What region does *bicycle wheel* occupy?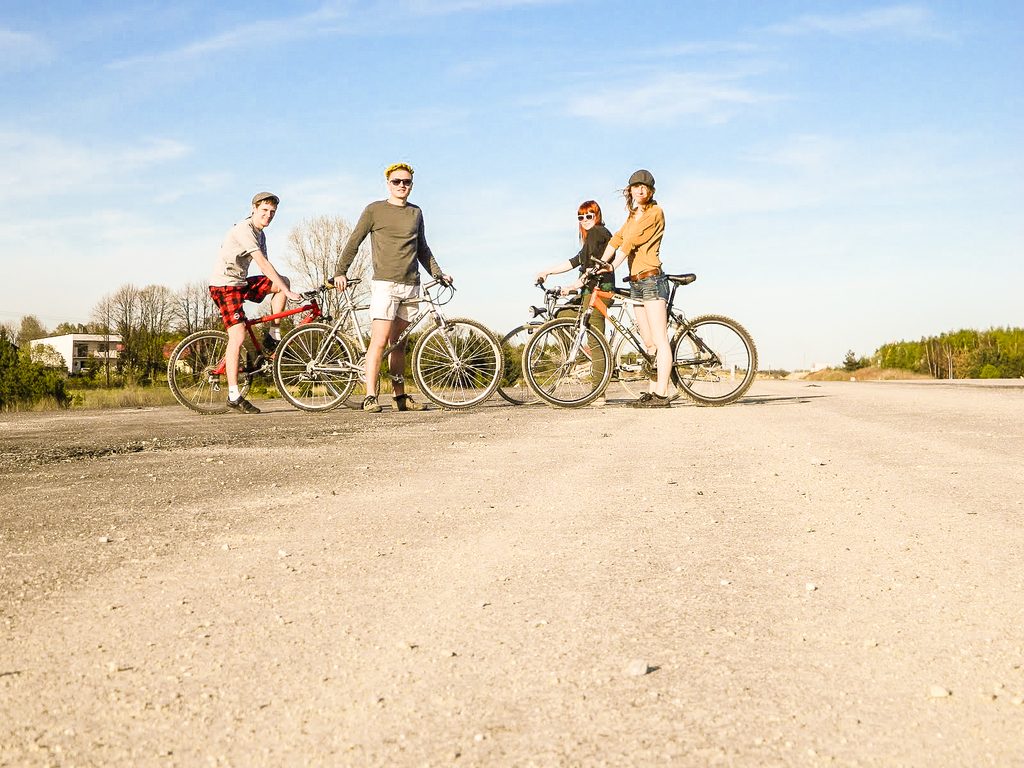
region(668, 314, 746, 405).
